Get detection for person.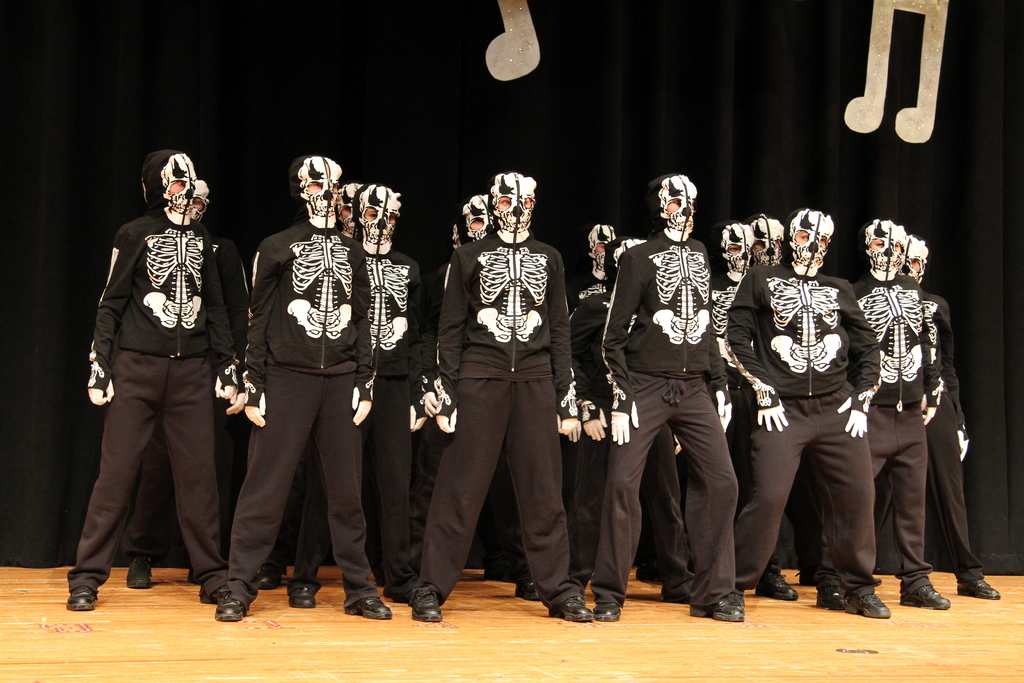
Detection: select_region(568, 218, 698, 603).
